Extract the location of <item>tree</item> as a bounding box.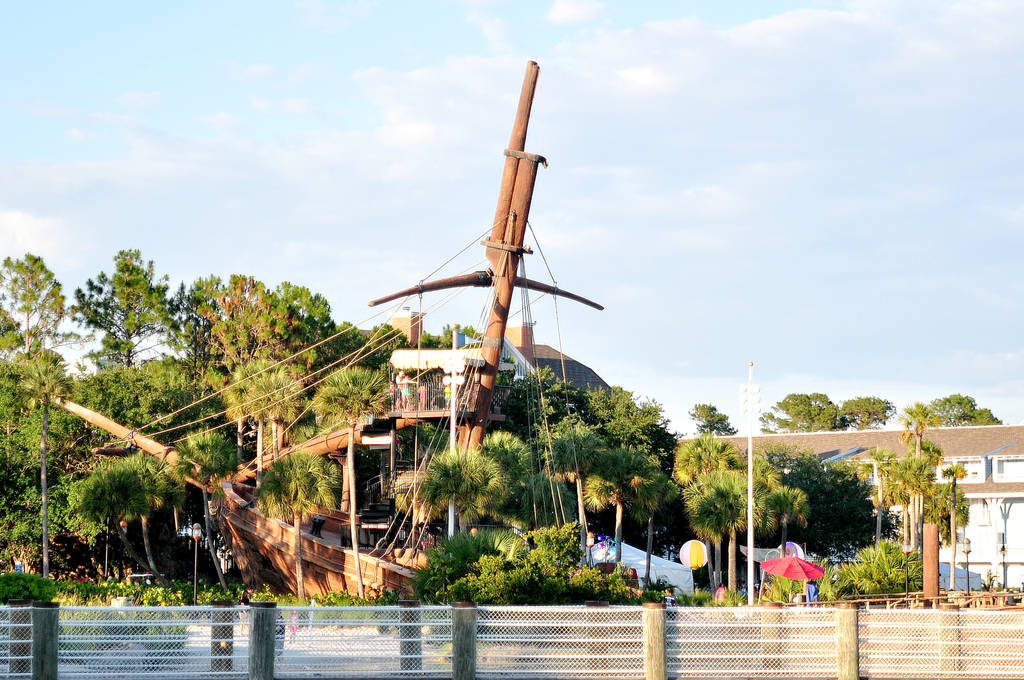
bbox=(10, 346, 68, 576).
